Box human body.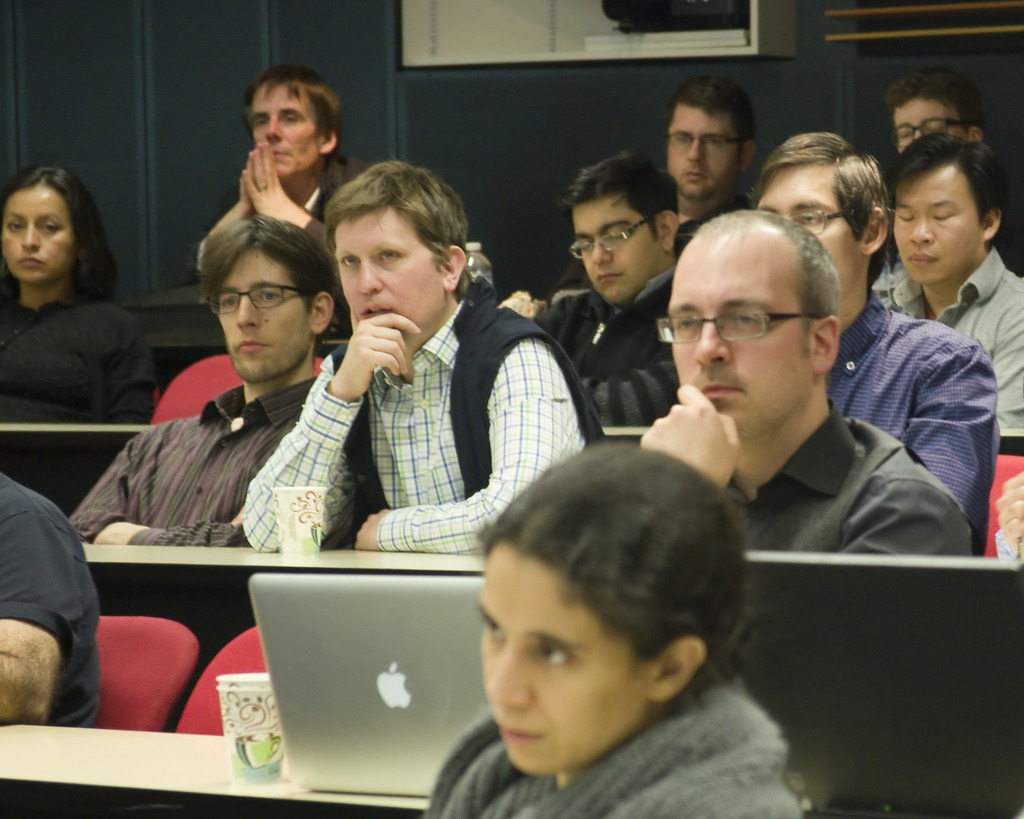
x1=0, y1=464, x2=97, y2=730.
